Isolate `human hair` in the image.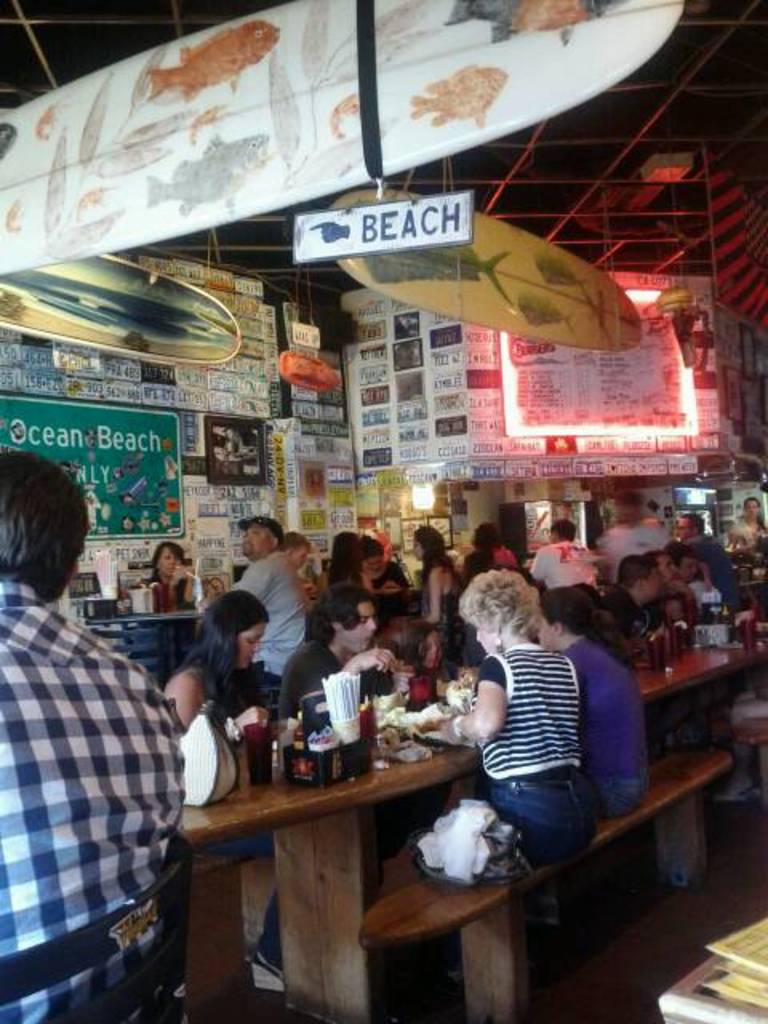
Isolated region: rect(314, 584, 373, 637).
